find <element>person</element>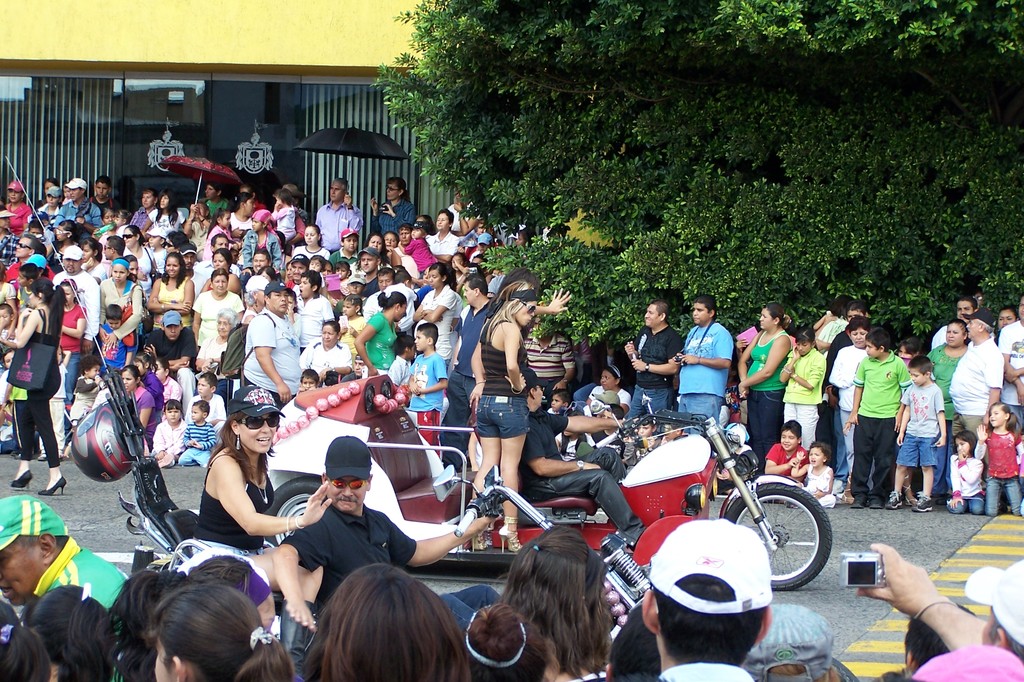
locate(148, 248, 199, 327)
